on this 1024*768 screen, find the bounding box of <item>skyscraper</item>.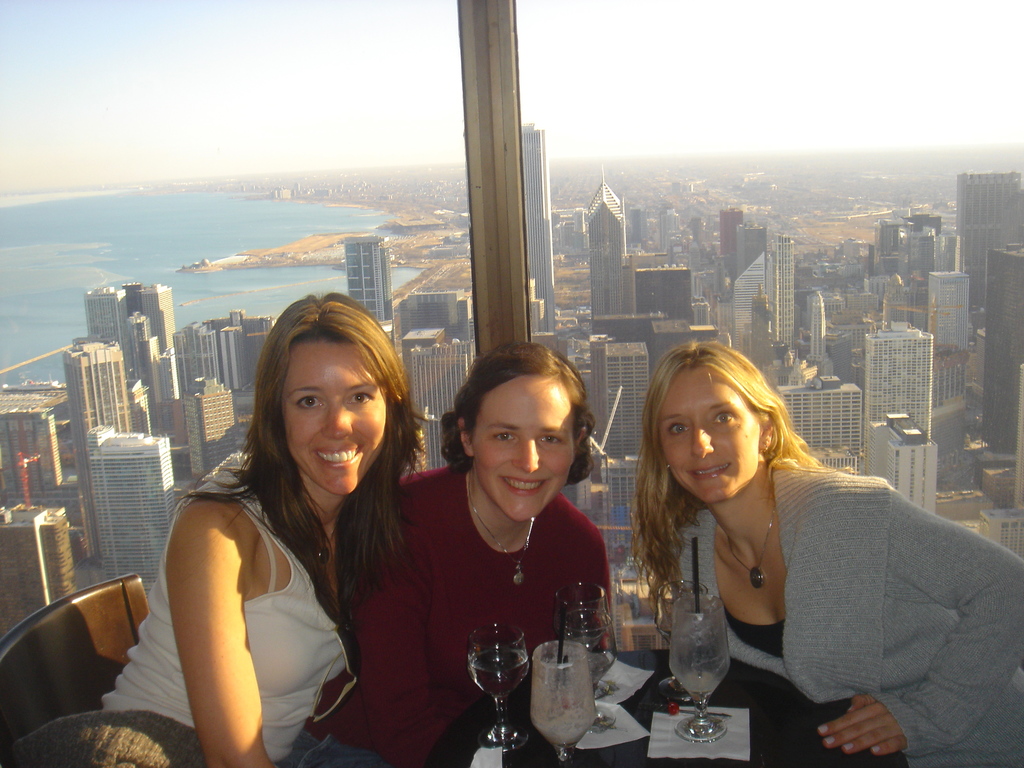
Bounding box: (0, 404, 61, 503).
